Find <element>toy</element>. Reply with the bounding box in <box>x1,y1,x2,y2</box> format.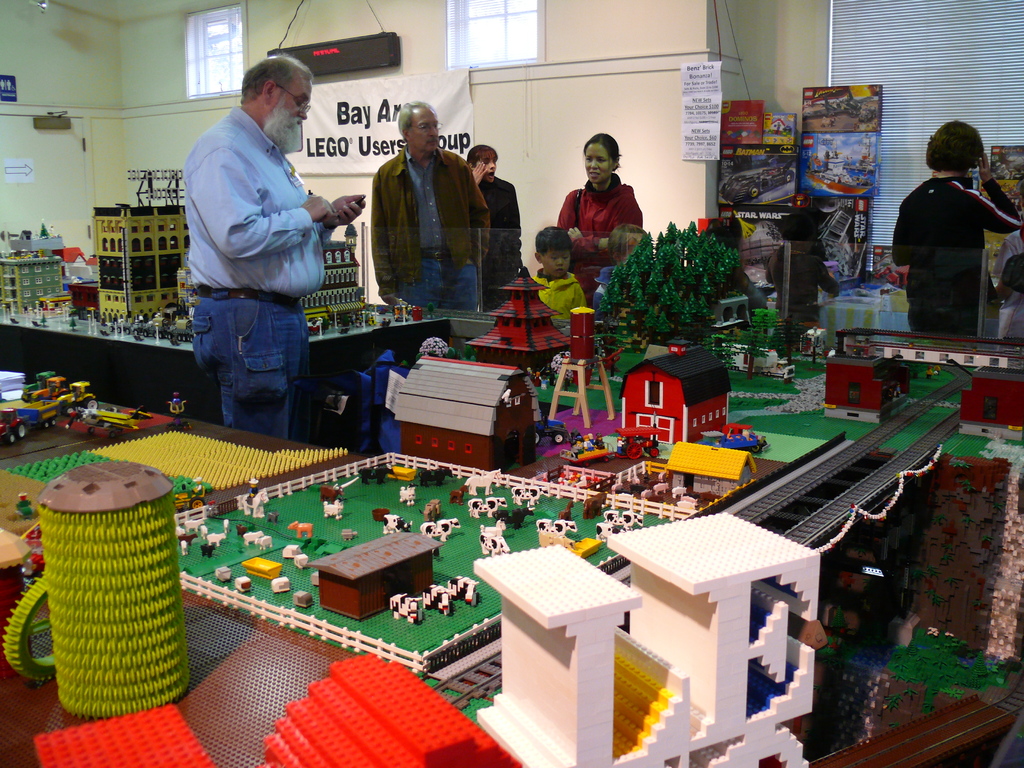
<box>14,370,106,436</box>.
